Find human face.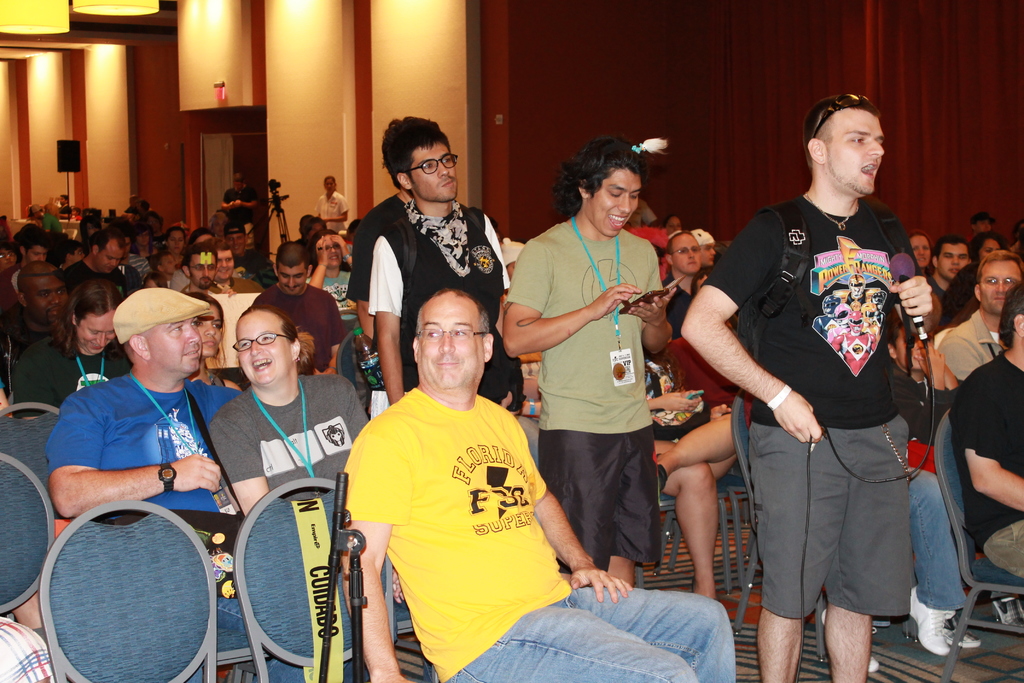
box(92, 247, 123, 276).
